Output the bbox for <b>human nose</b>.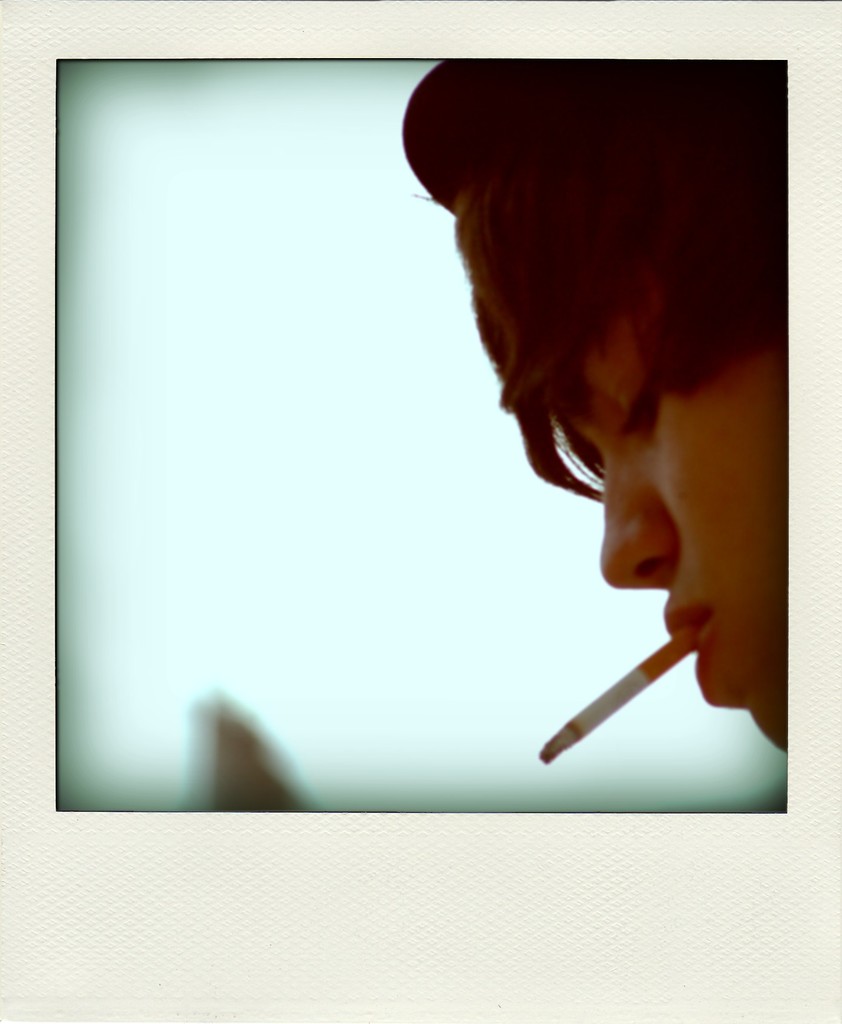
locate(599, 443, 672, 588).
